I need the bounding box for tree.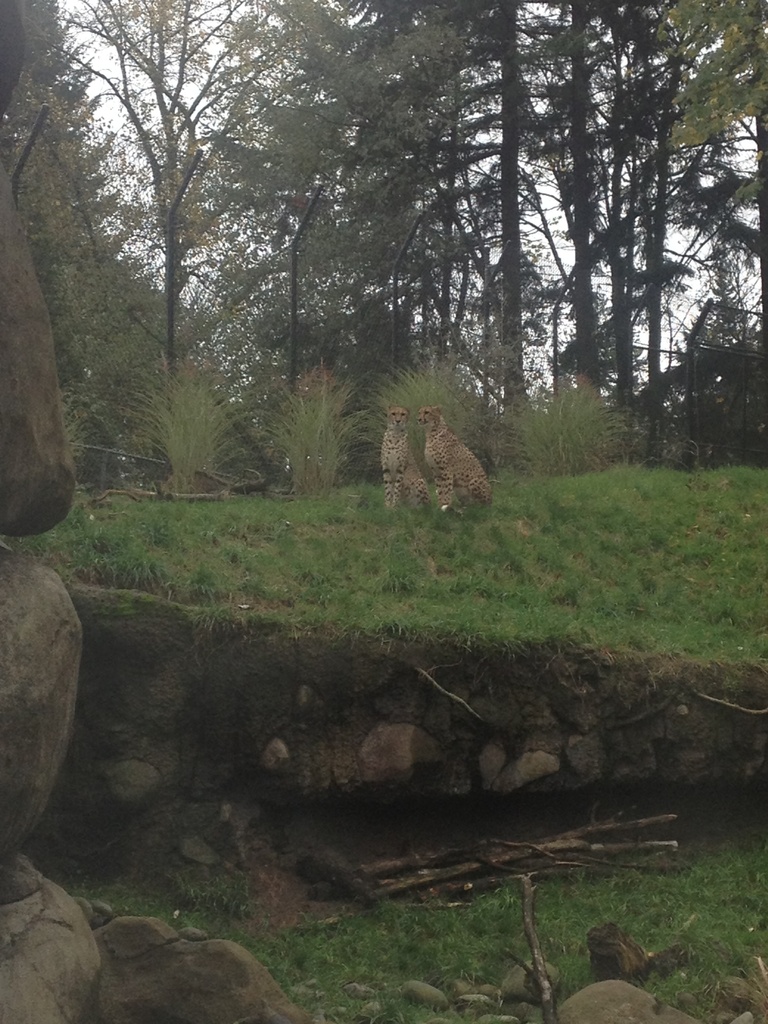
Here it is: x1=675, y1=0, x2=767, y2=388.
